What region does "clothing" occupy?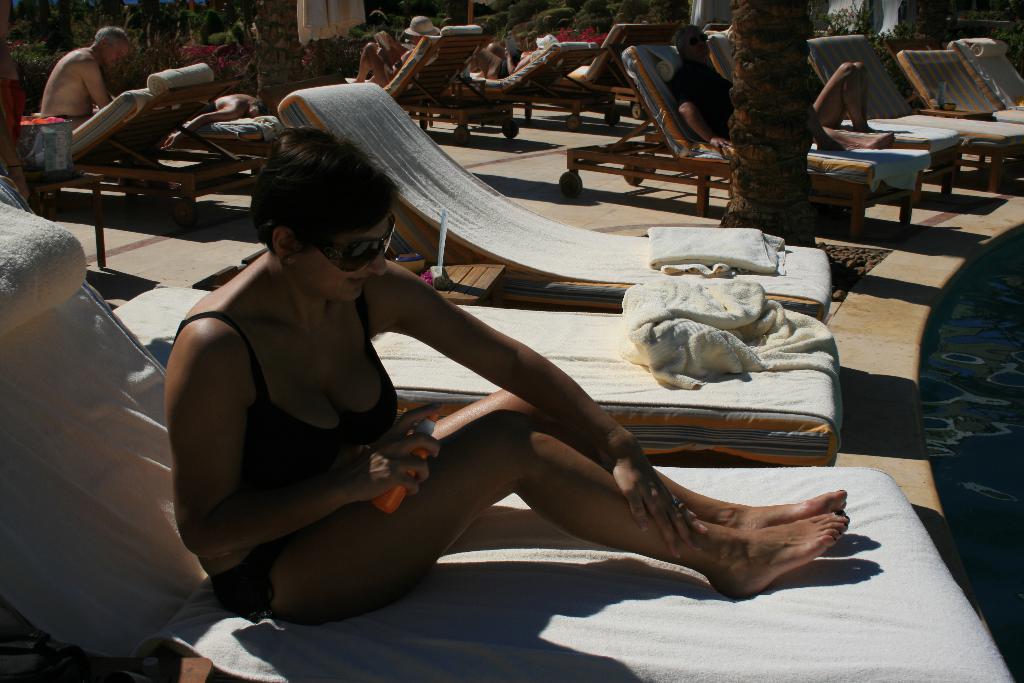
671 62 746 147.
